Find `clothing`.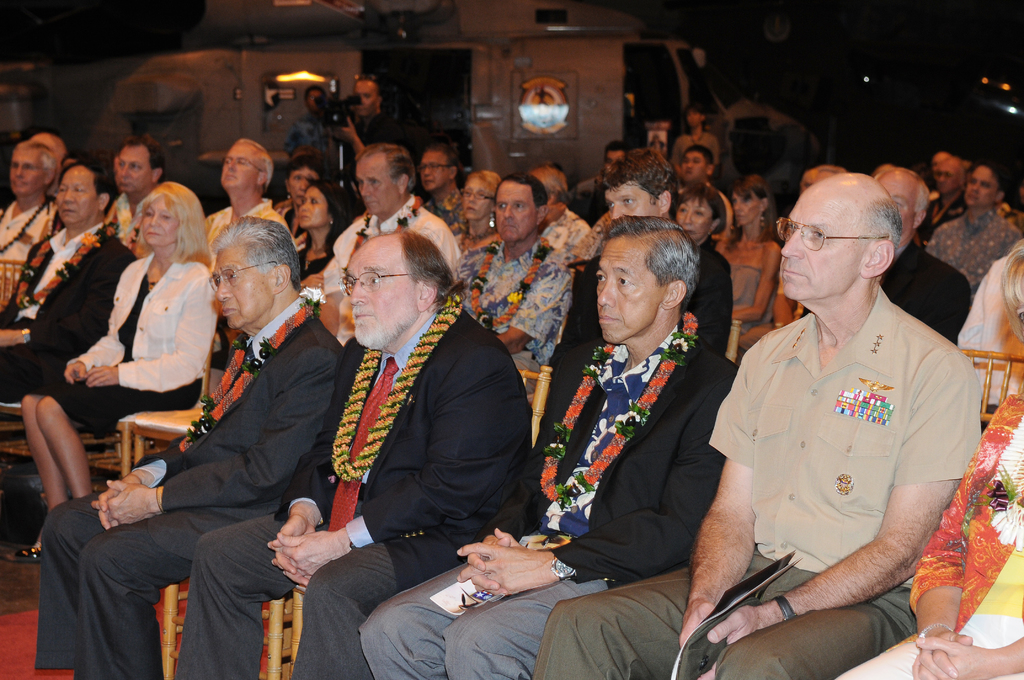
[left=0, top=196, right=56, bottom=306].
